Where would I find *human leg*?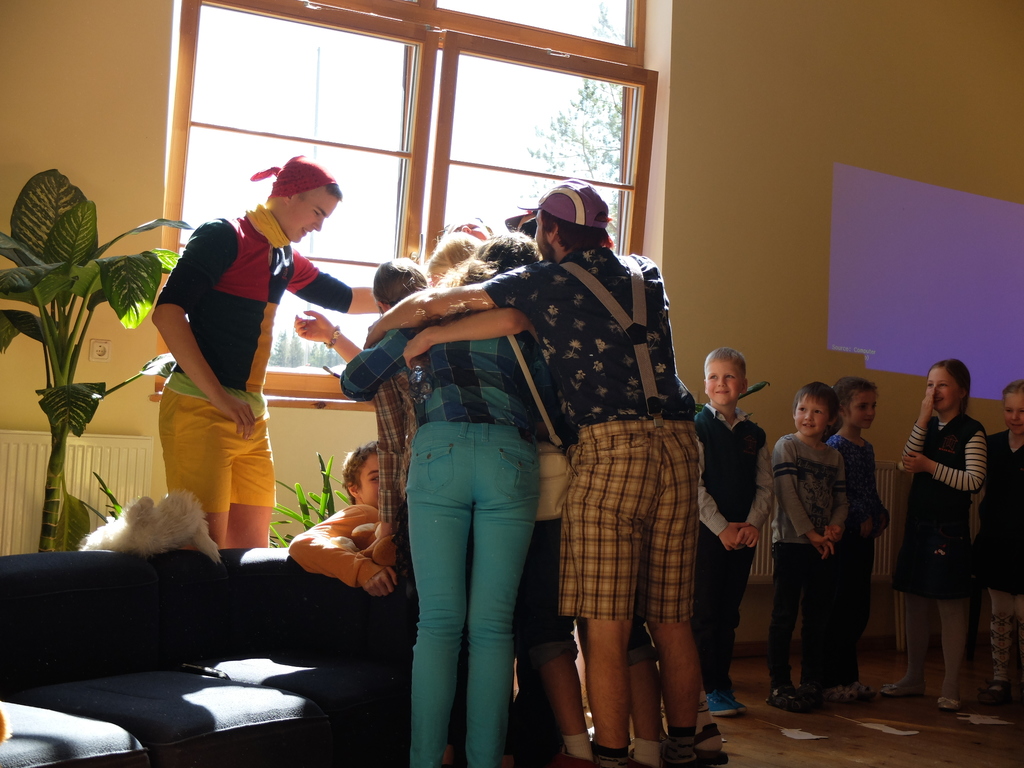
At 937,601,966,714.
